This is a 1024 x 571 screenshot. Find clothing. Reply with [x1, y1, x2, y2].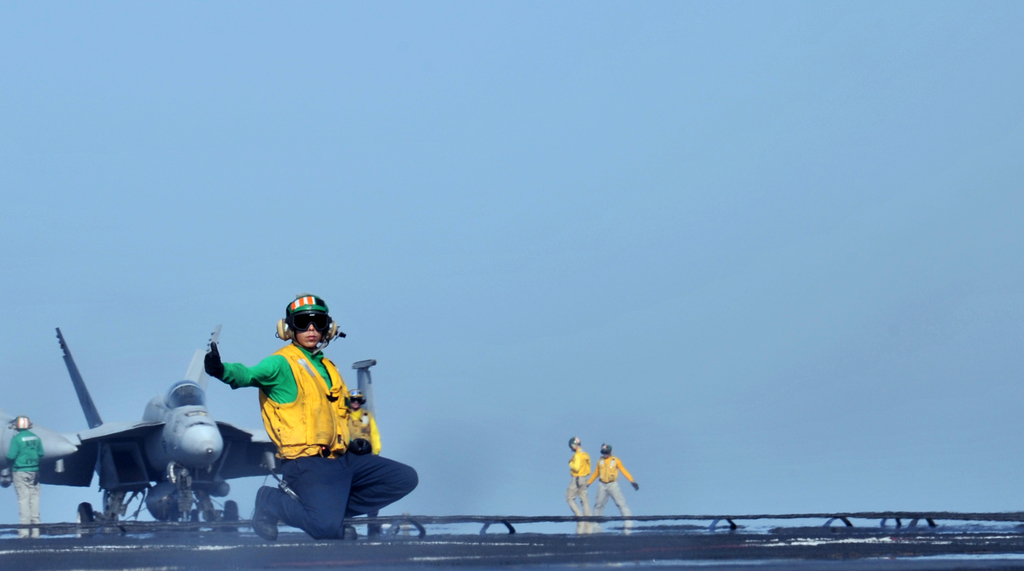
[589, 458, 636, 513].
